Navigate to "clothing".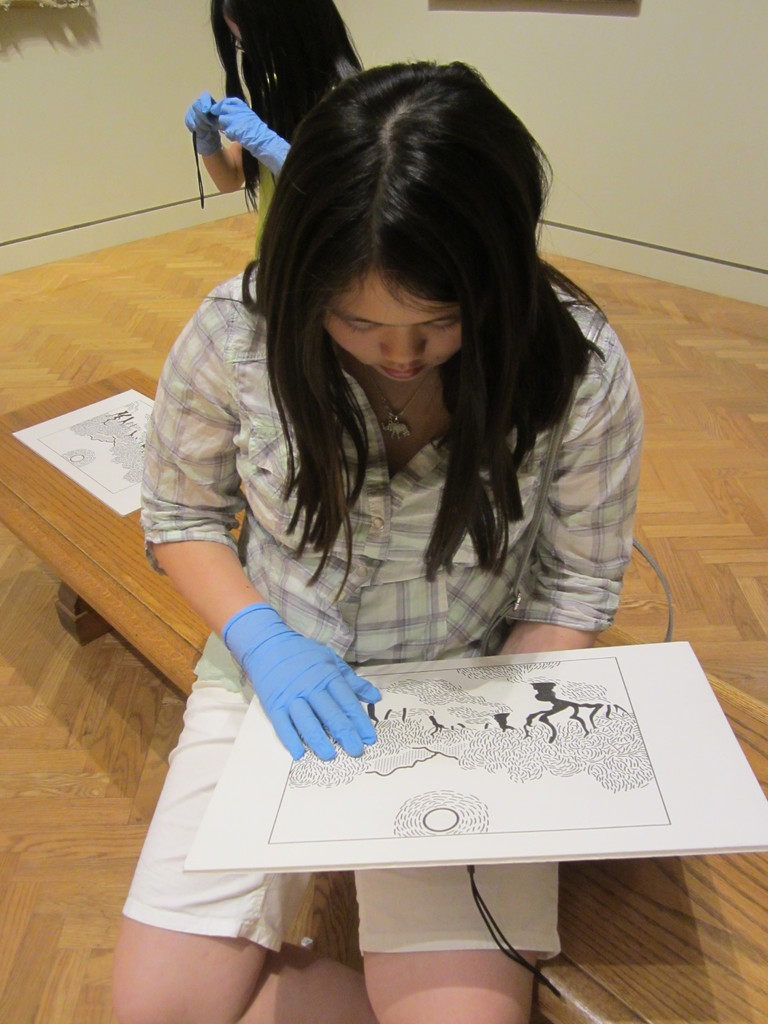
Navigation target: {"x1": 252, "y1": 61, "x2": 364, "y2": 262}.
